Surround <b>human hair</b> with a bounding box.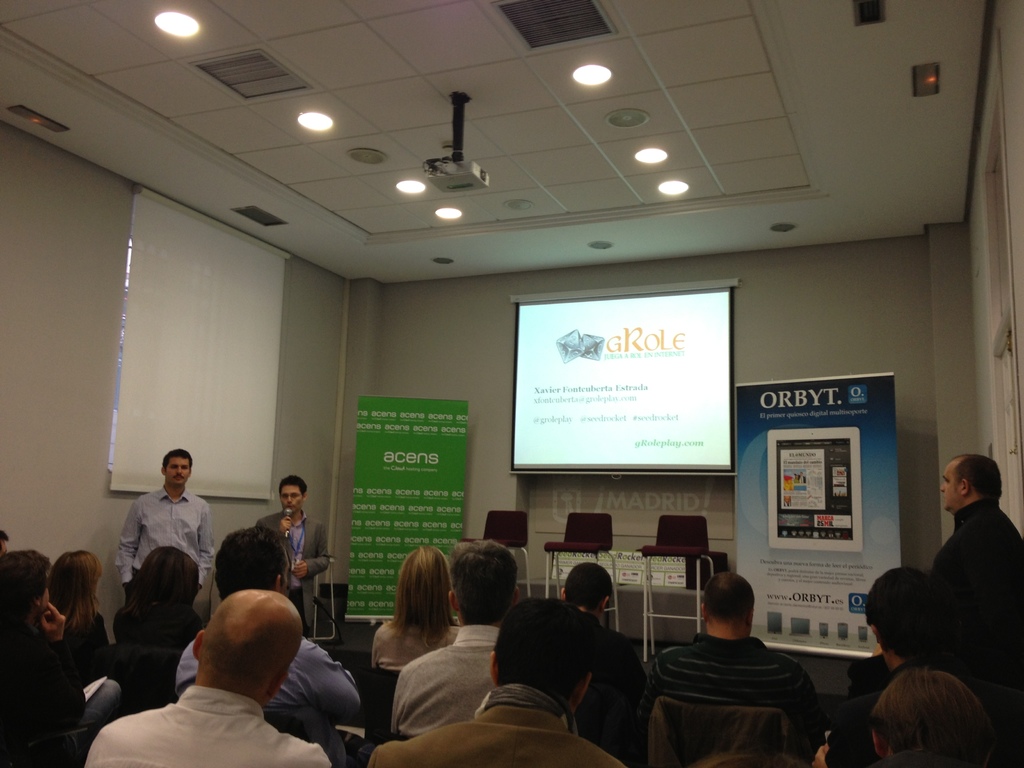
select_region(0, 527, 8, 540).
